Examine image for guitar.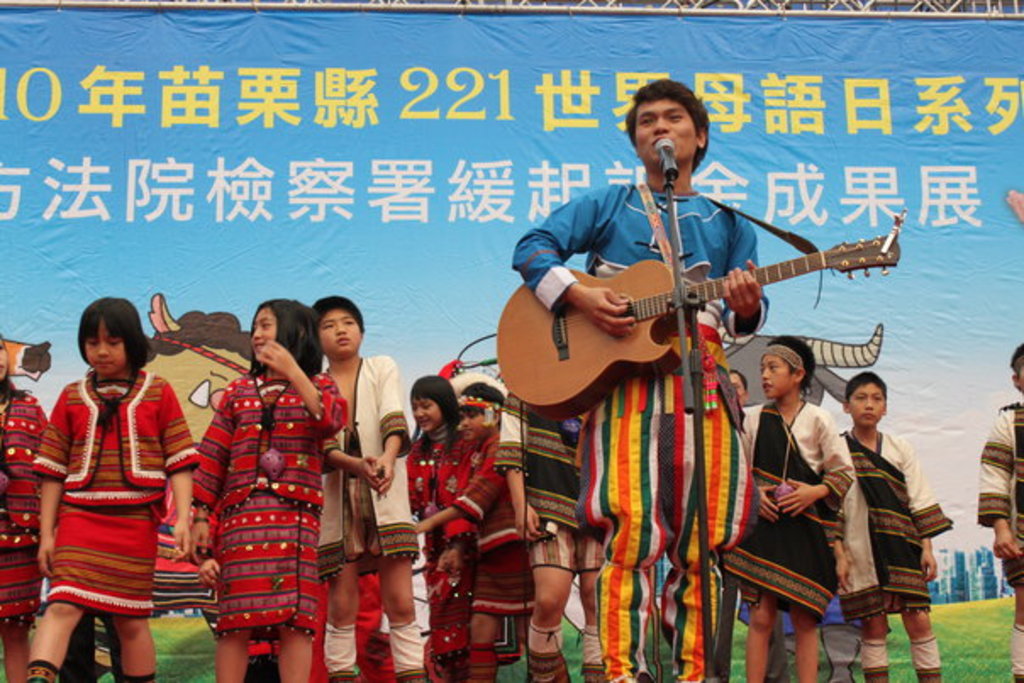
Examination result: BBox(495, 207, 905, 422).
